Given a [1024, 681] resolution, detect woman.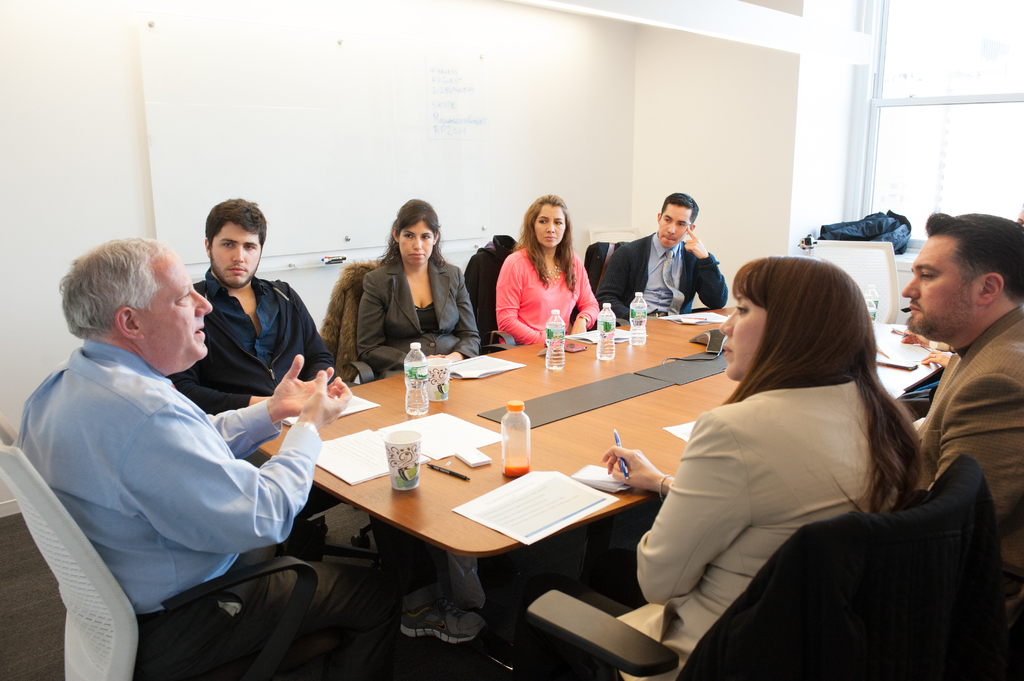
BBox(495, 193, 606, 351).
